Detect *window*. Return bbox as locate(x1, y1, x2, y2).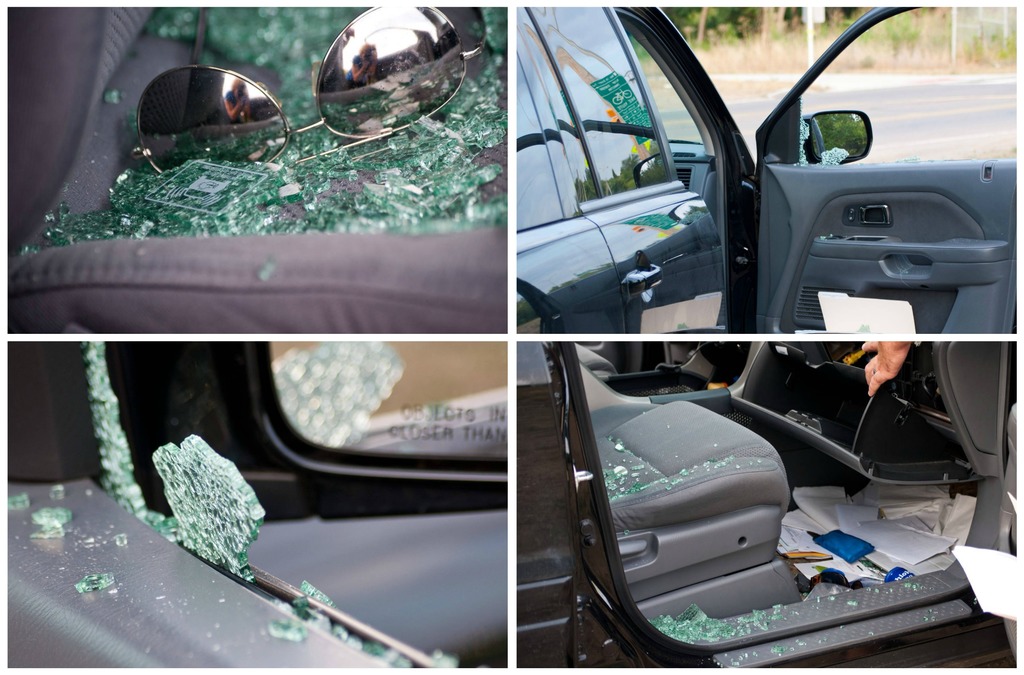
locate(492, 2, 771, 343).
